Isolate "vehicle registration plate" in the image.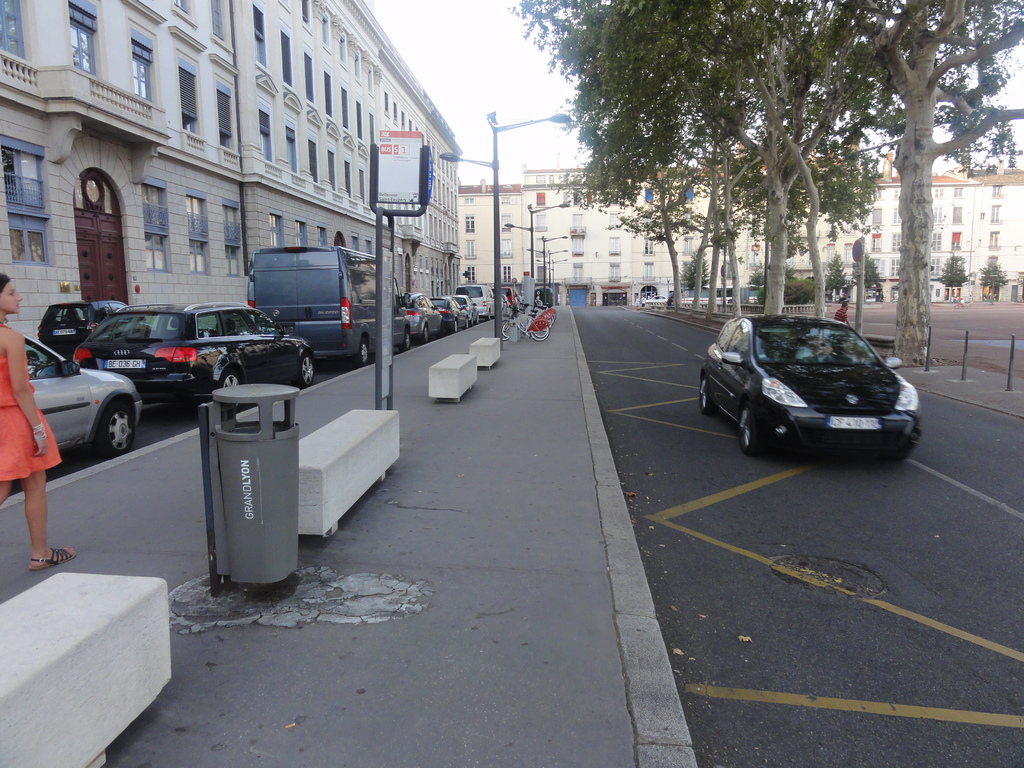
Isolated region: detection(827, 413, 877, 428).
